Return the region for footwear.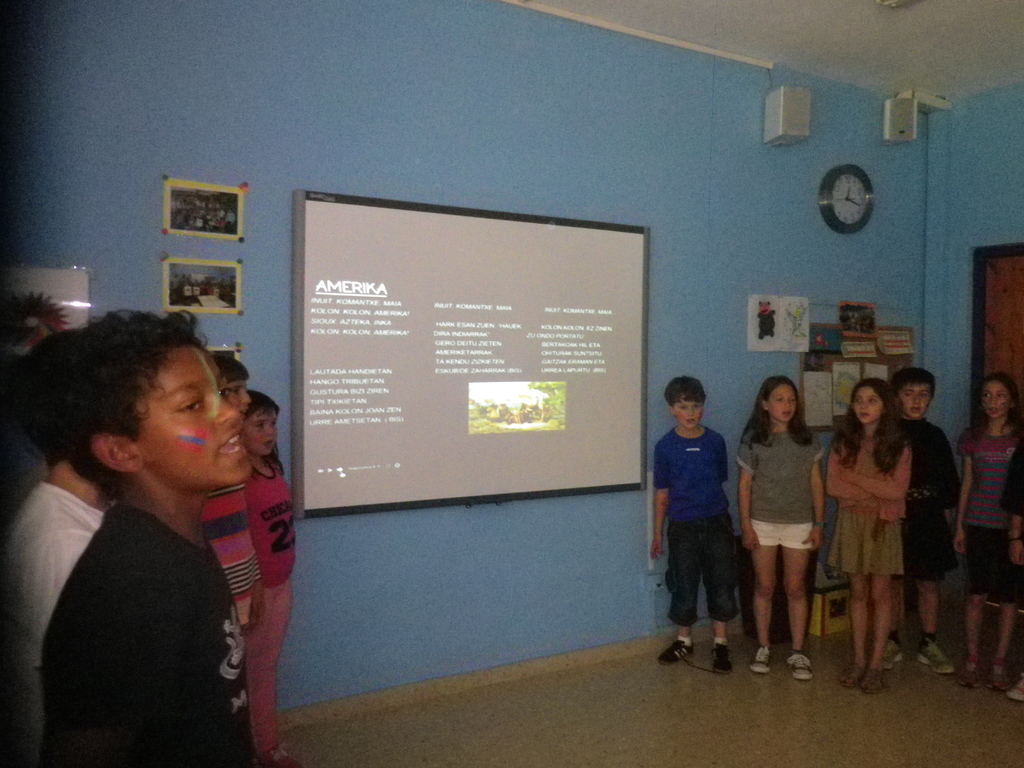
<region>750, 648, 774, 675</region>.
